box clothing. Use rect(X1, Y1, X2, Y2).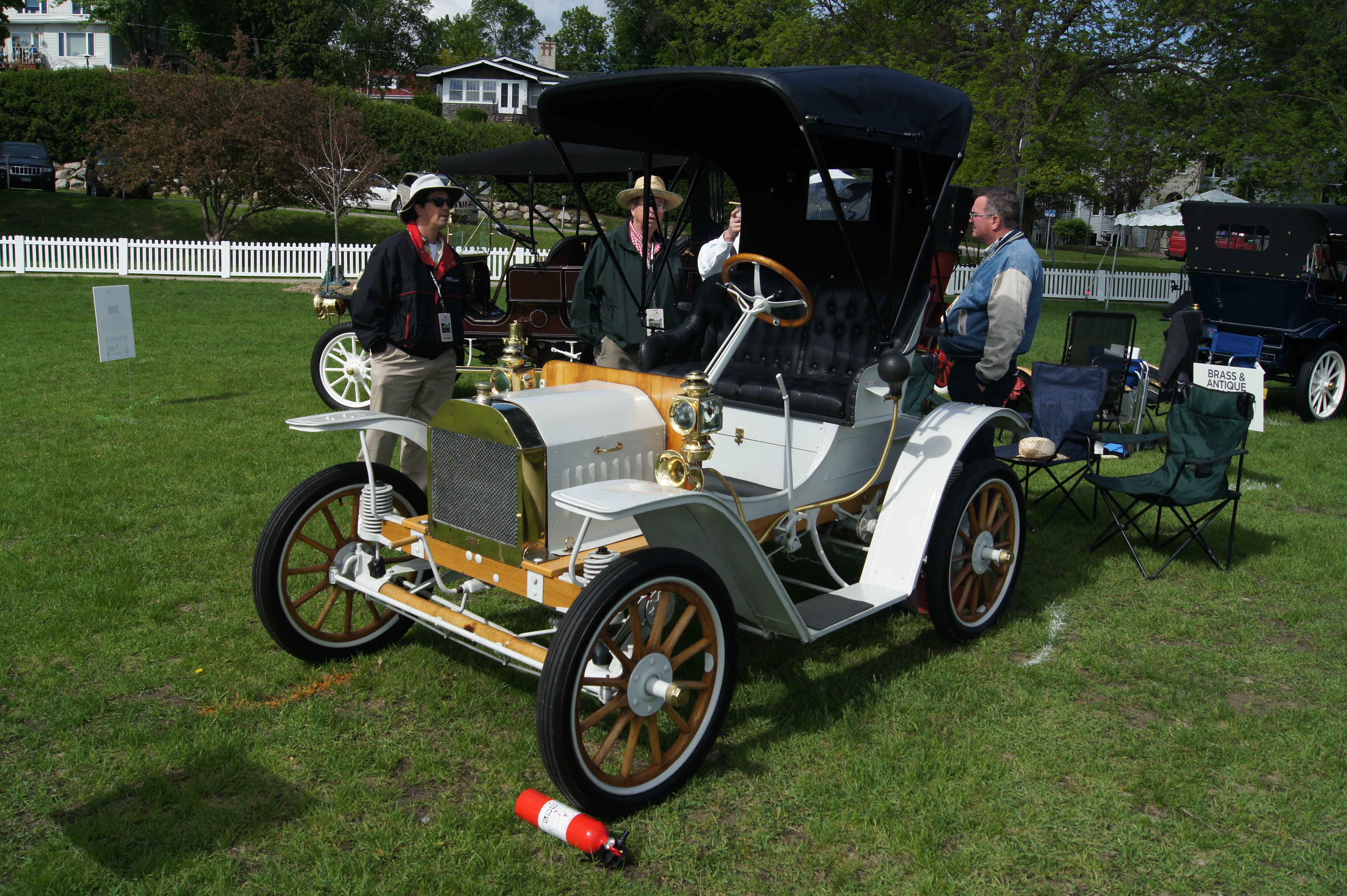
rect(170, 64, 208, 110).
